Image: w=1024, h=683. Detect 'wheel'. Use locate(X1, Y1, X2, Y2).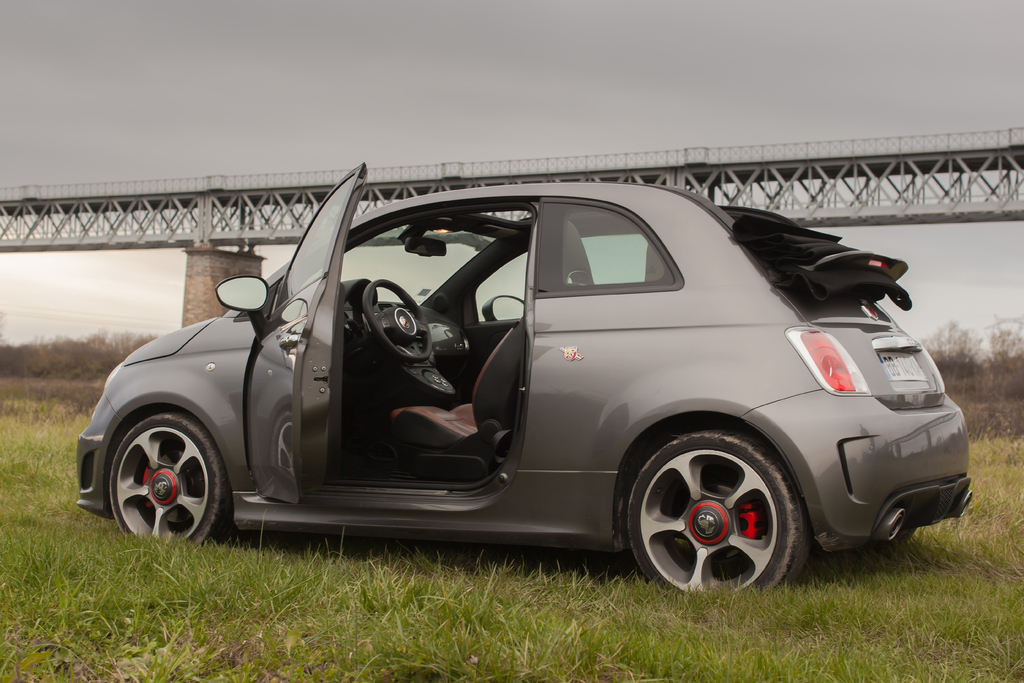
locate(362, 280, 431, 360).
